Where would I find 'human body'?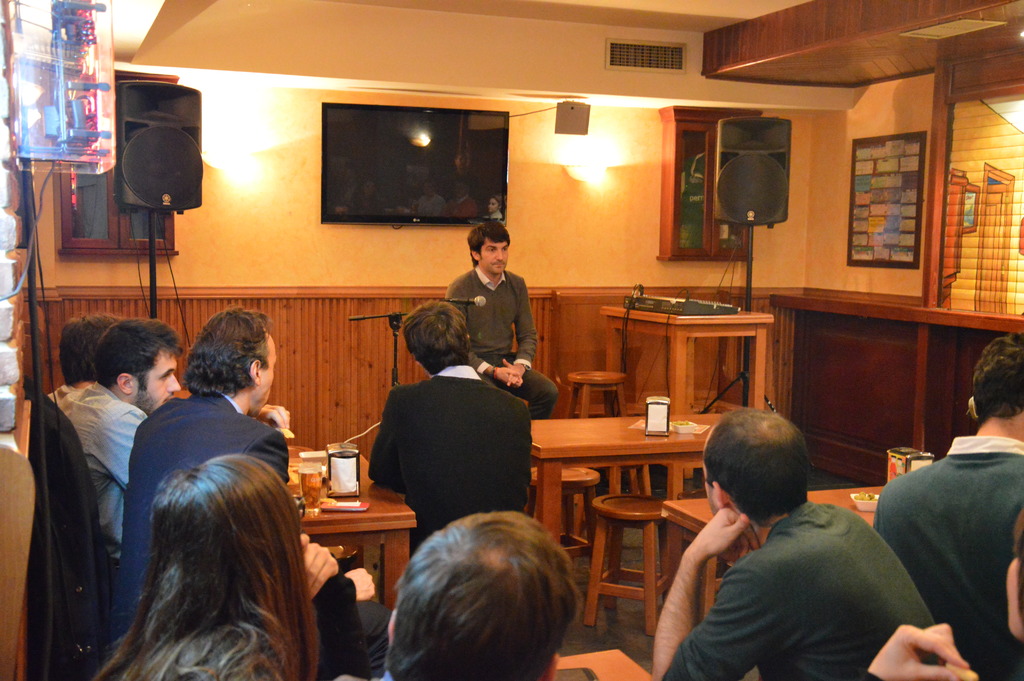
At bbox(125, 385, 394, 680).
